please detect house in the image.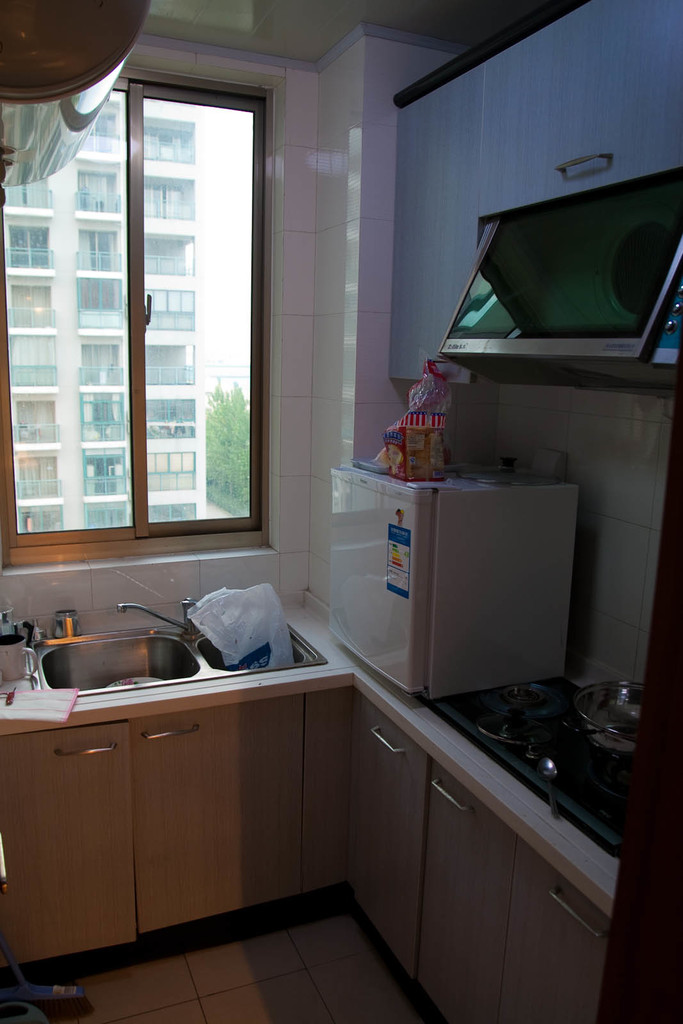
select_region(0, 89, 206, 521).
